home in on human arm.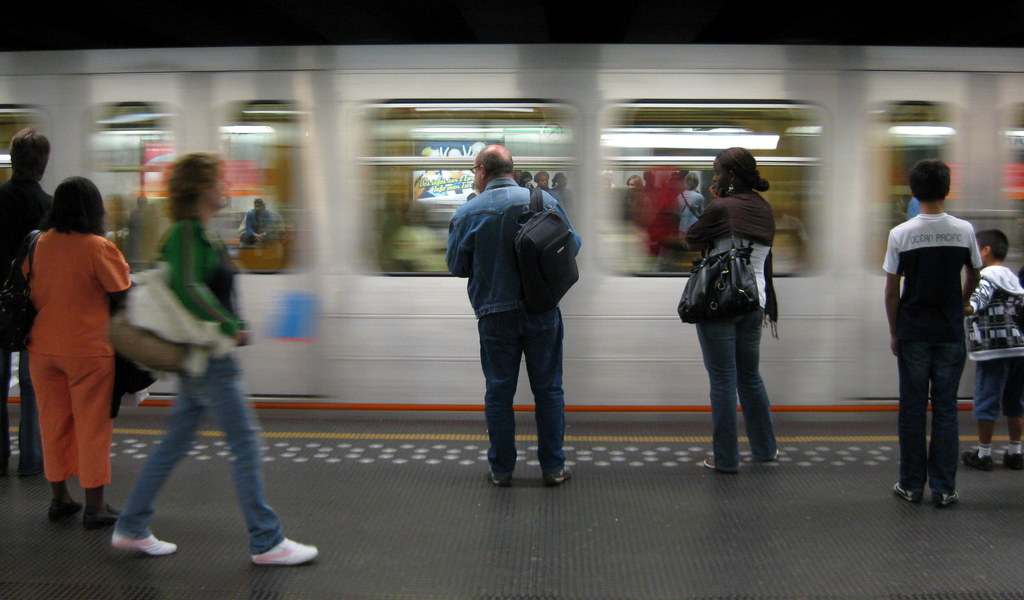
Homed in at {"x1": 677, "y1": 195, "x2": 723, "y2": 255}.
